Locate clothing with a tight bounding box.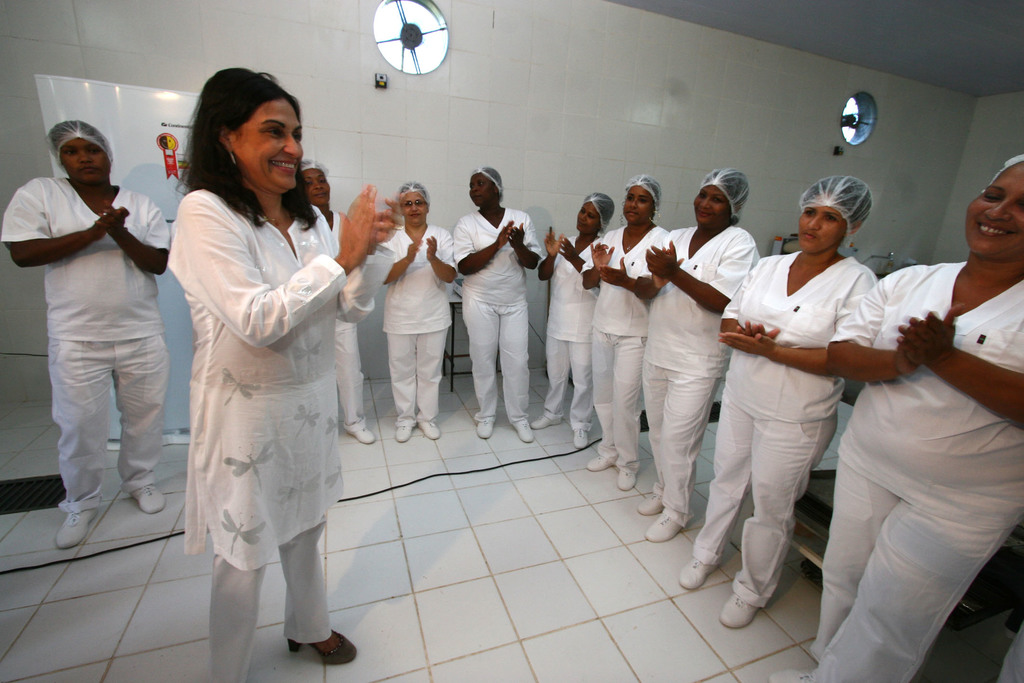
x1=826 y1=260 x2=1023 y2=682.
